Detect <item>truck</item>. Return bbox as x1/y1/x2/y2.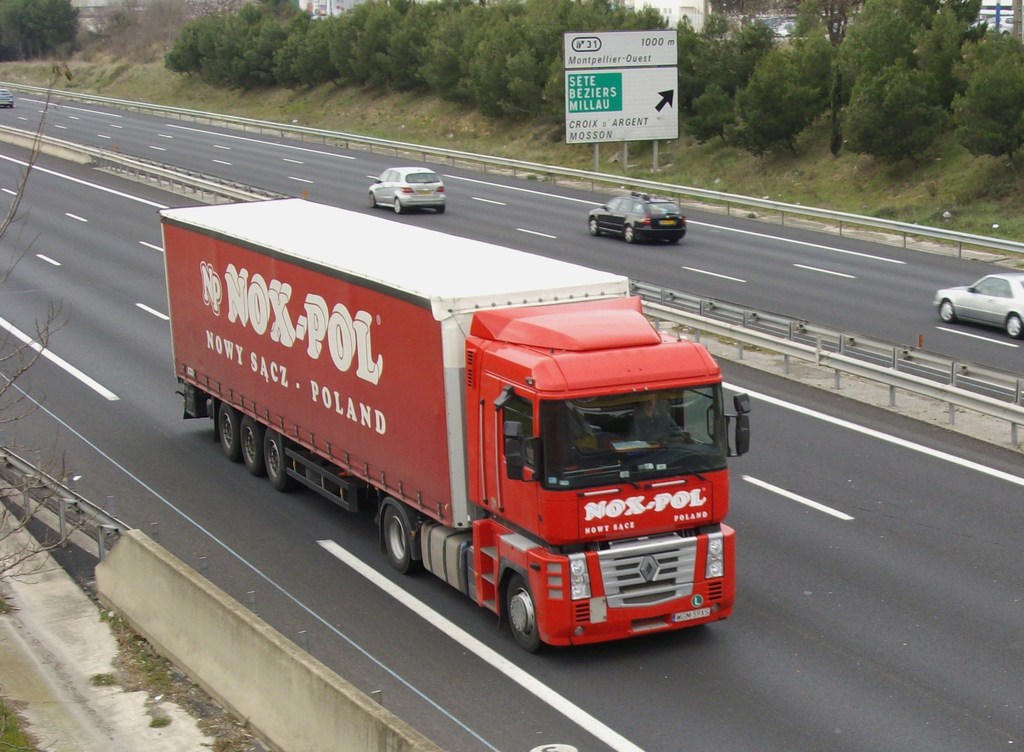
191/225/724/668.
